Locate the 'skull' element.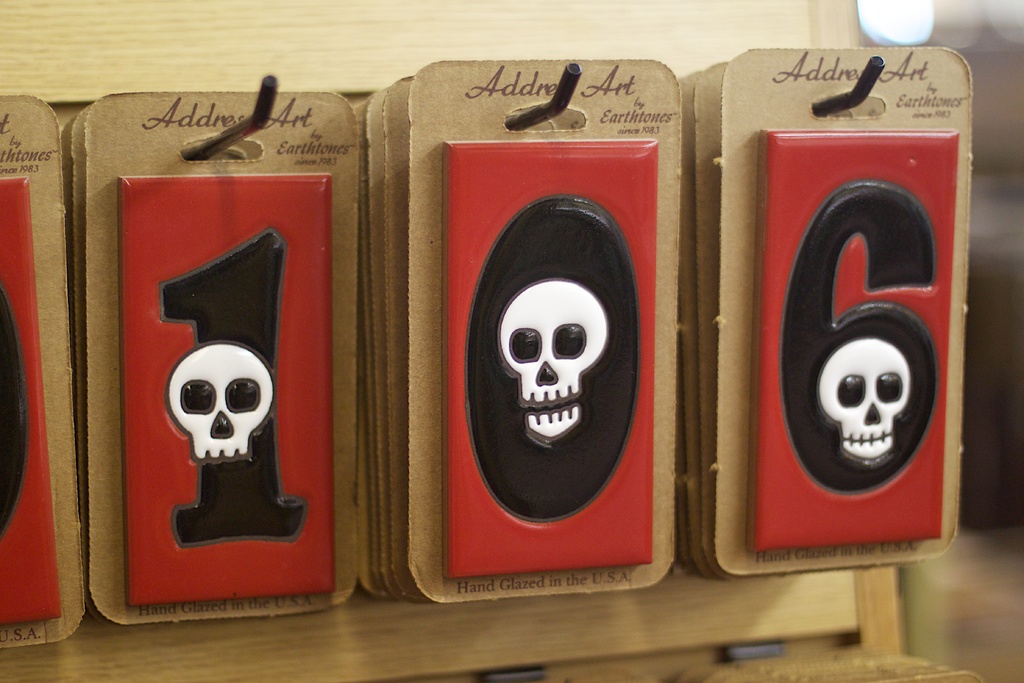
Element bbox: (819,340,914,462).
